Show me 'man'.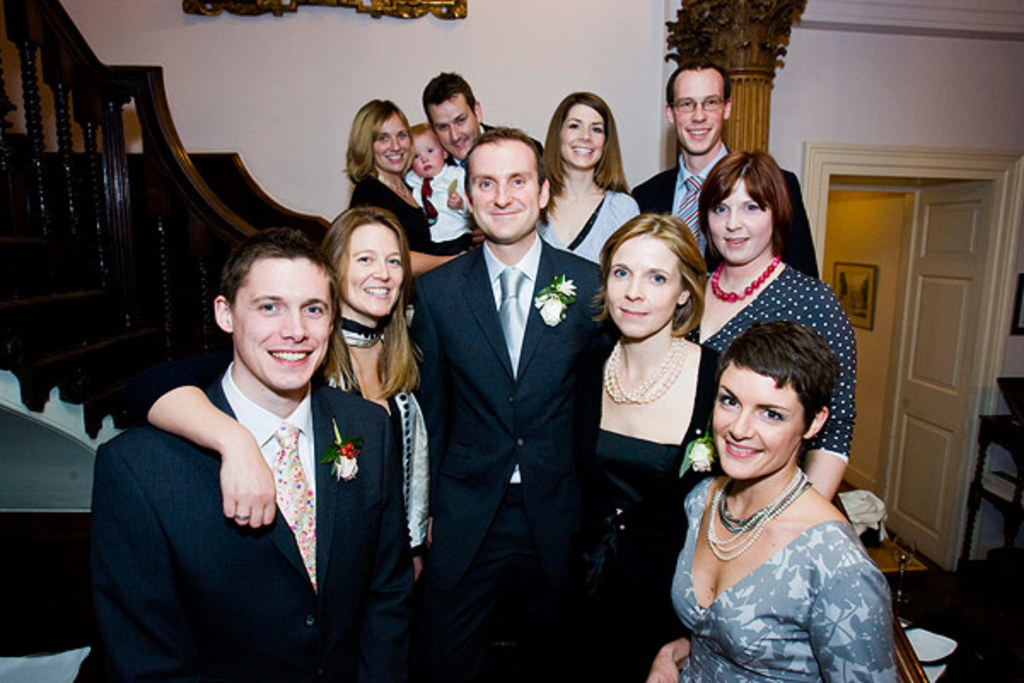
'man' is here: Rect(620, 60, 831, 376).
